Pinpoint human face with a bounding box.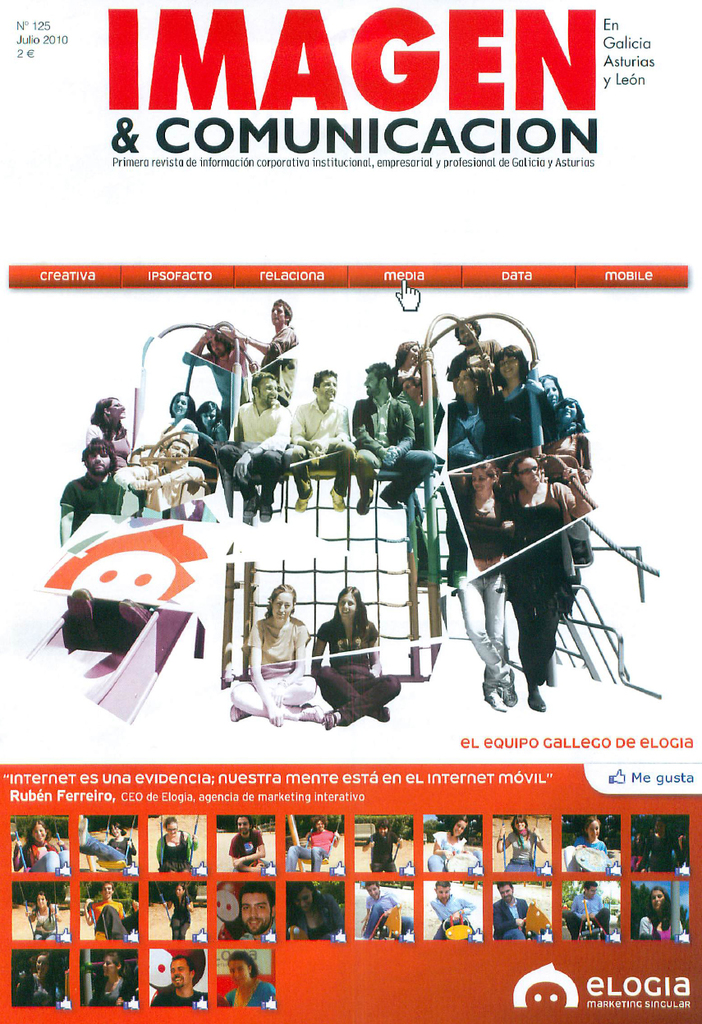
x1=163, y1=441, x2=190, y2=464.
